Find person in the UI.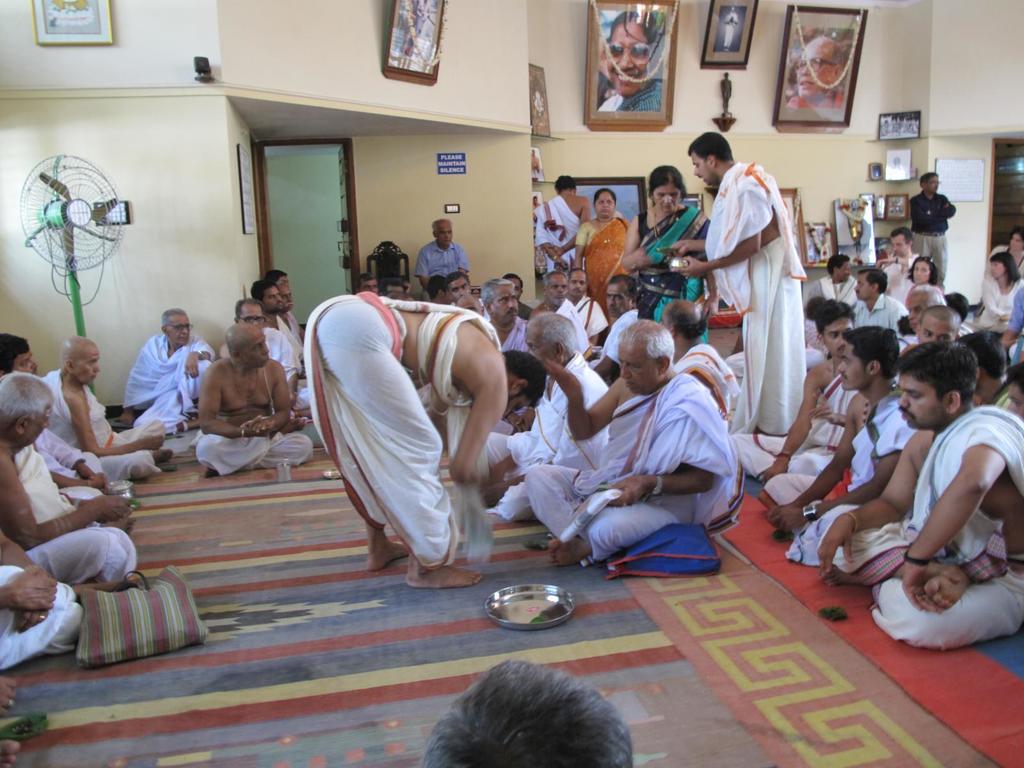
UI element at x1=815, y1=341, x2=1023, y2=651.
